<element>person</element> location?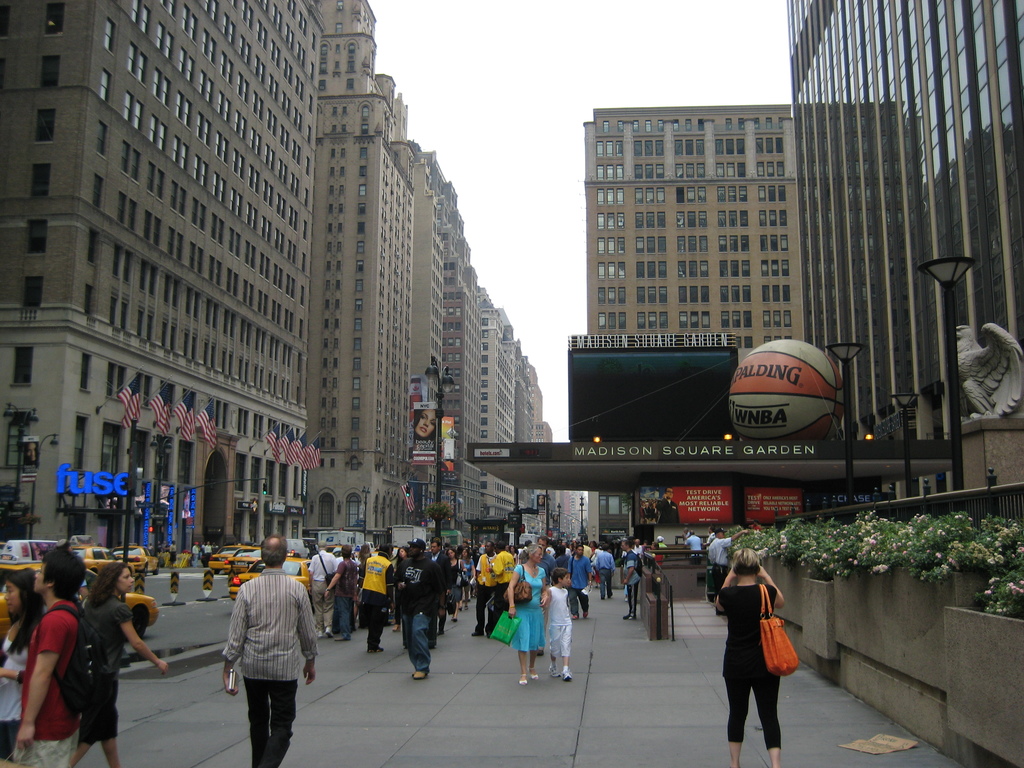
(left=0, top=562, right=42, bottom=767)
